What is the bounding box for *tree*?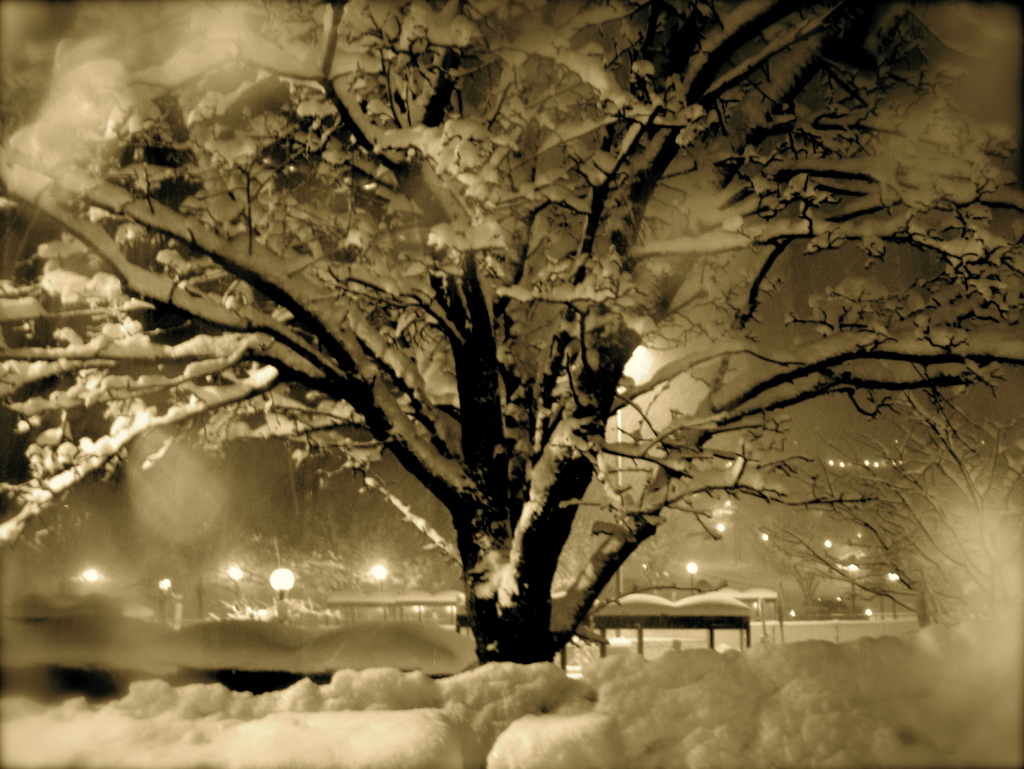
select_region(0, 0, 1023, 672).
